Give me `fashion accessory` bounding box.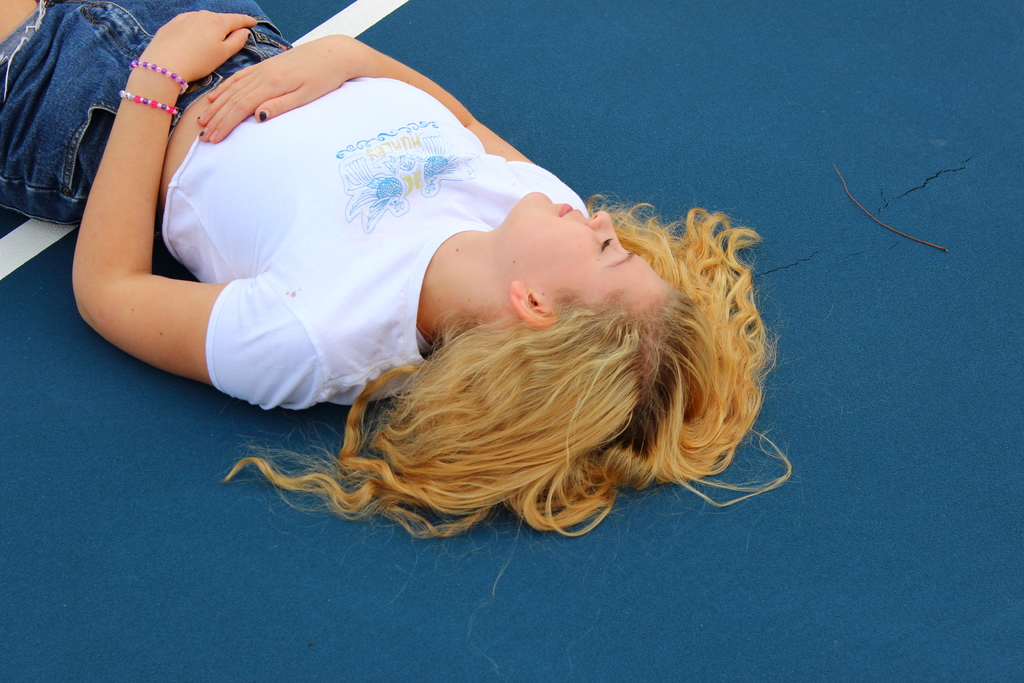
199:115:204:118.
